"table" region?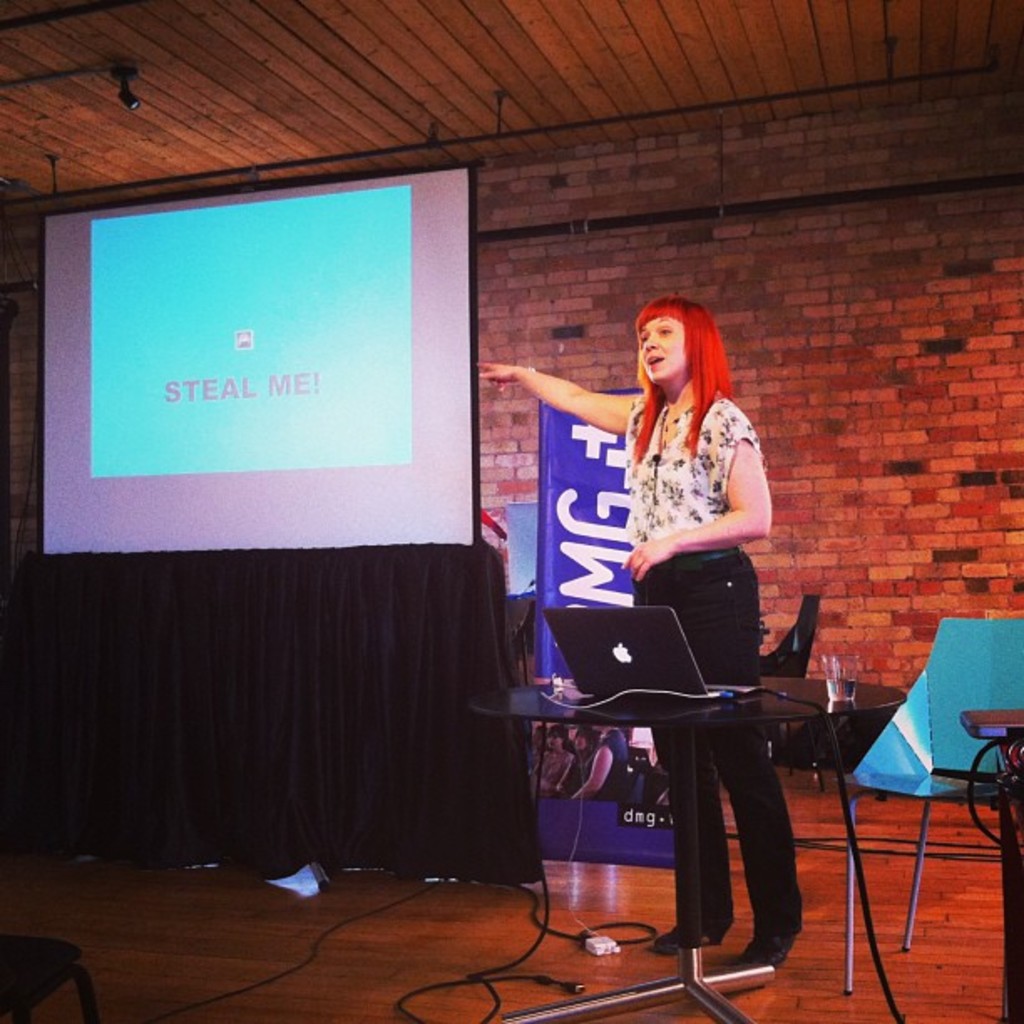
BBox(462, 671, 907, 1022)
